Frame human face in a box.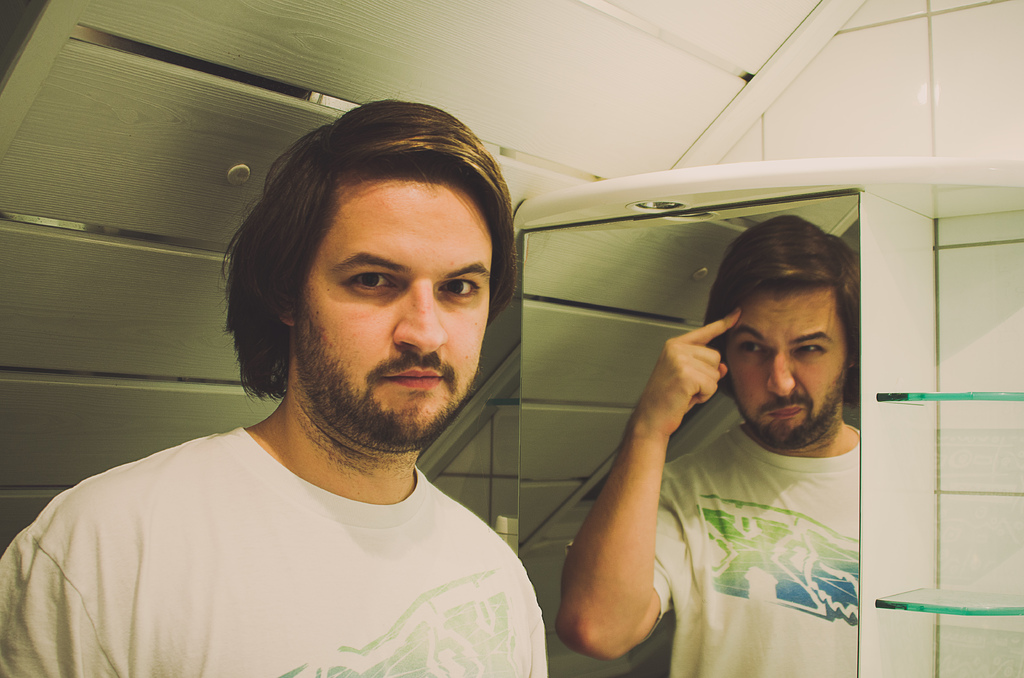
crop(727, 287, 849, 439).
